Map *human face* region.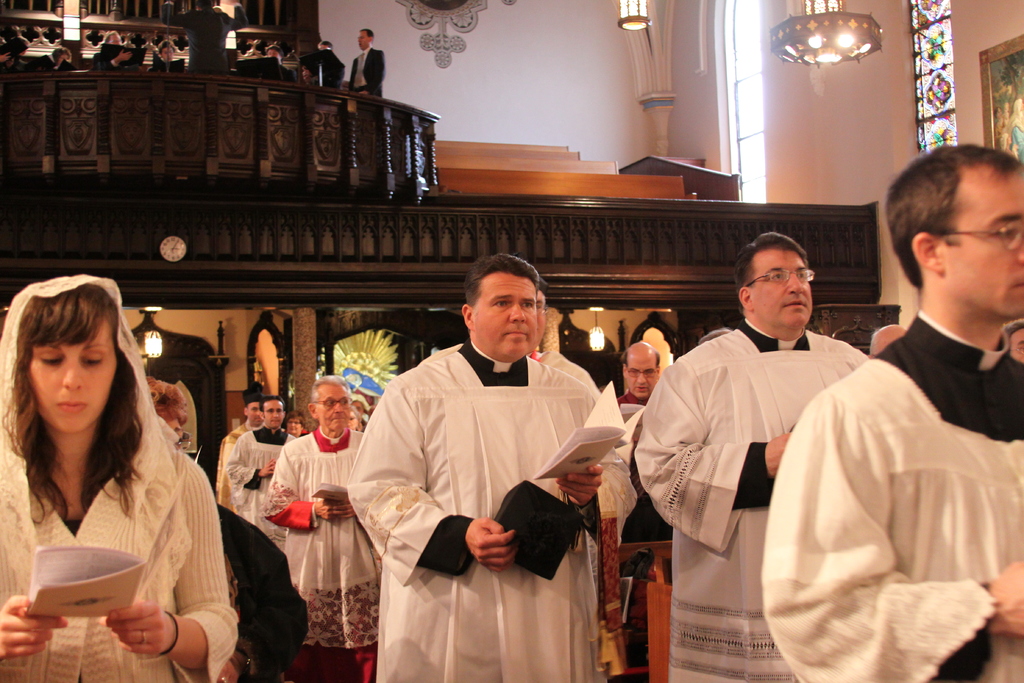
Mapped to (x1=33, y1=318, x2=116, y2=441).
